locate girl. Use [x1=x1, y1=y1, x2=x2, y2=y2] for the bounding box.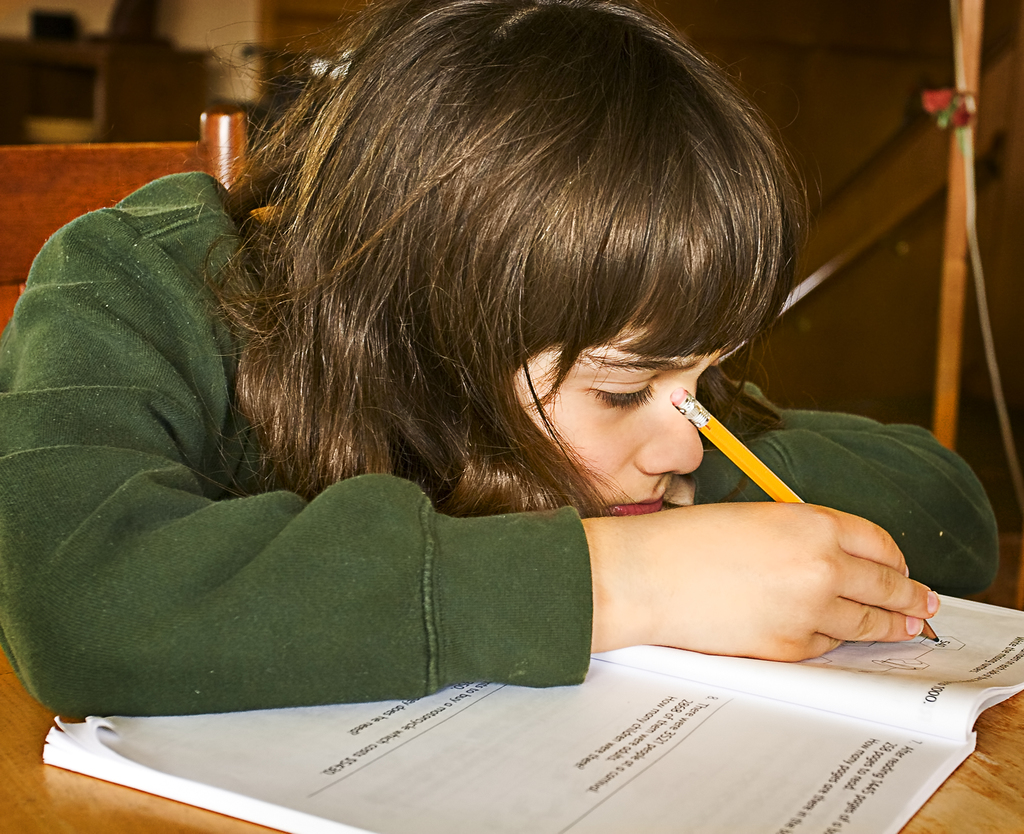
[x1=0, y1=0, x2=1003, y2=711].
